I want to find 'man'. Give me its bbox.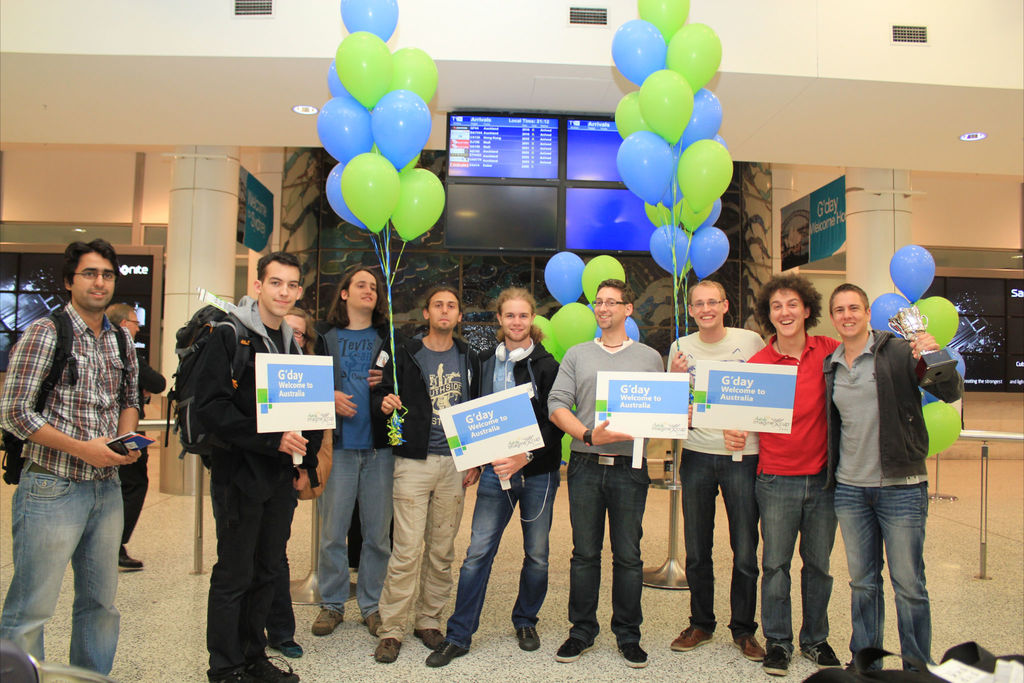
[x1=824, y1=282, x2=964, y2=682].
